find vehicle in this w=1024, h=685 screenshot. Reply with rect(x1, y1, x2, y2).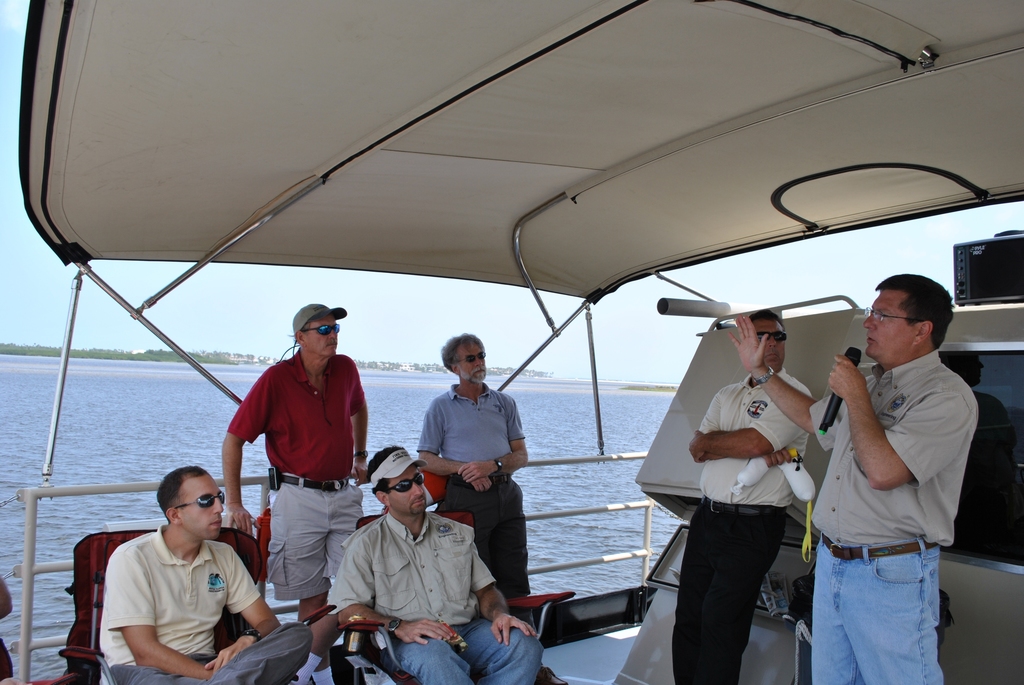
rect(0, 0, 1023, 684).
